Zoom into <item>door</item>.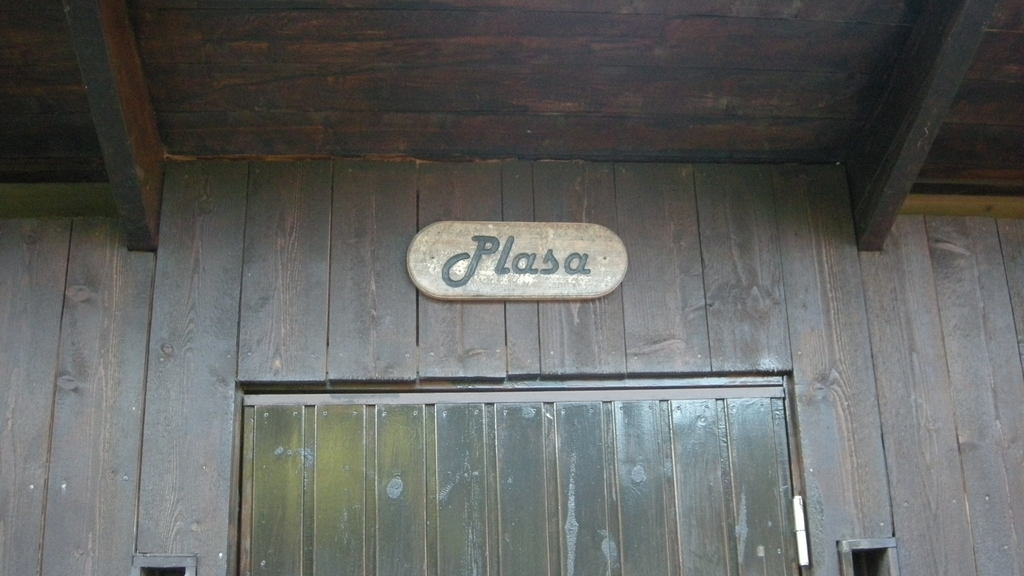
Zoom target: pyautogui.locateOnScreen(228, 403, 799, 575).
